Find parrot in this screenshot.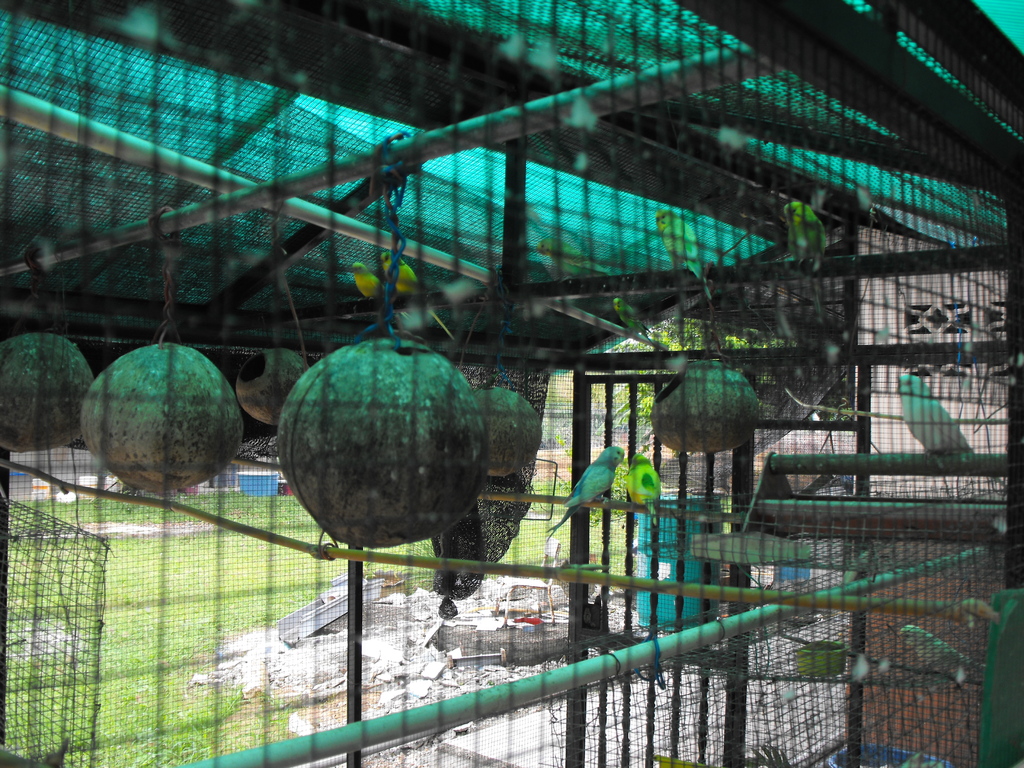
The bounding box for parrot is bbox=[355, 262, 405, 329].
